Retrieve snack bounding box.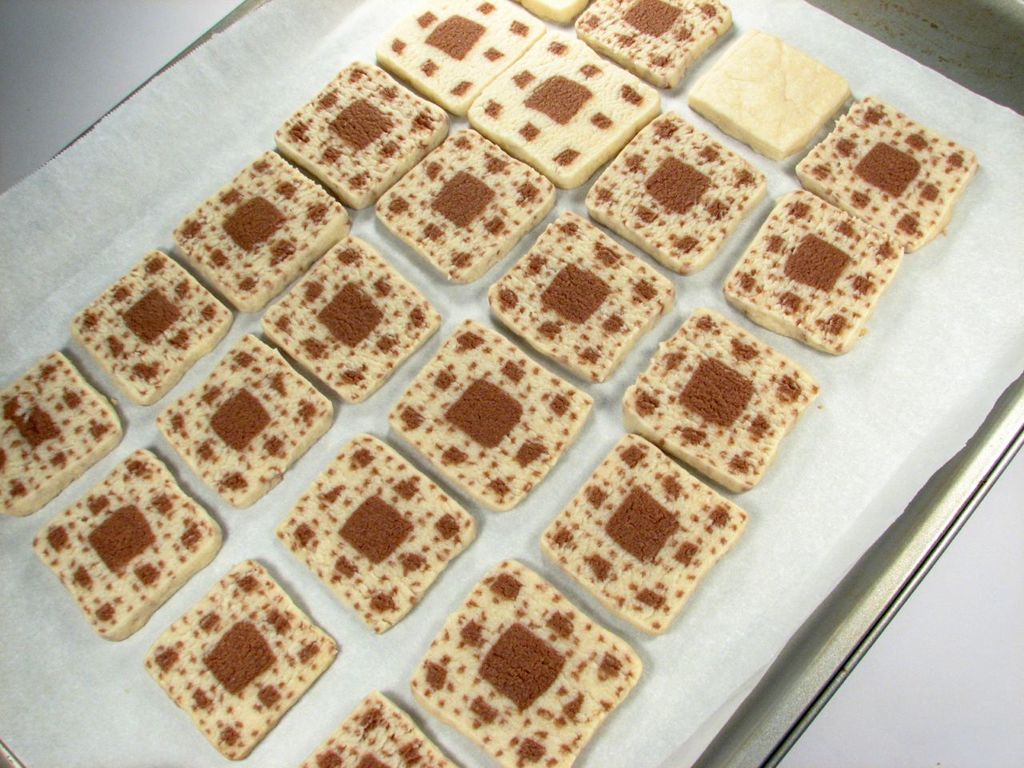
Bounding box: 141:551:343:767.
